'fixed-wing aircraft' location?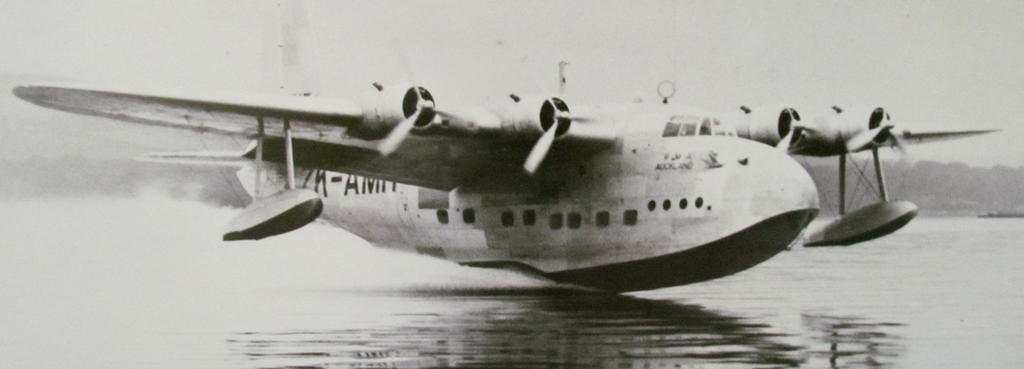
bbox(0, 66, 995, 291)
